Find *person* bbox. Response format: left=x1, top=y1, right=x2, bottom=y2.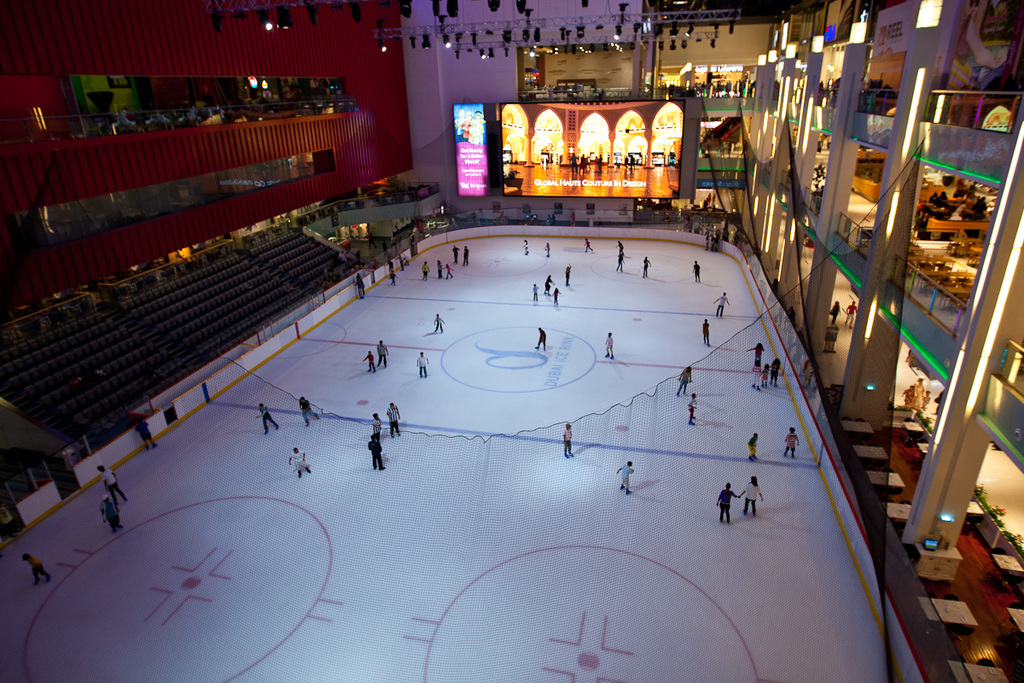
left=716, top=483, right=742, bottom=523.
